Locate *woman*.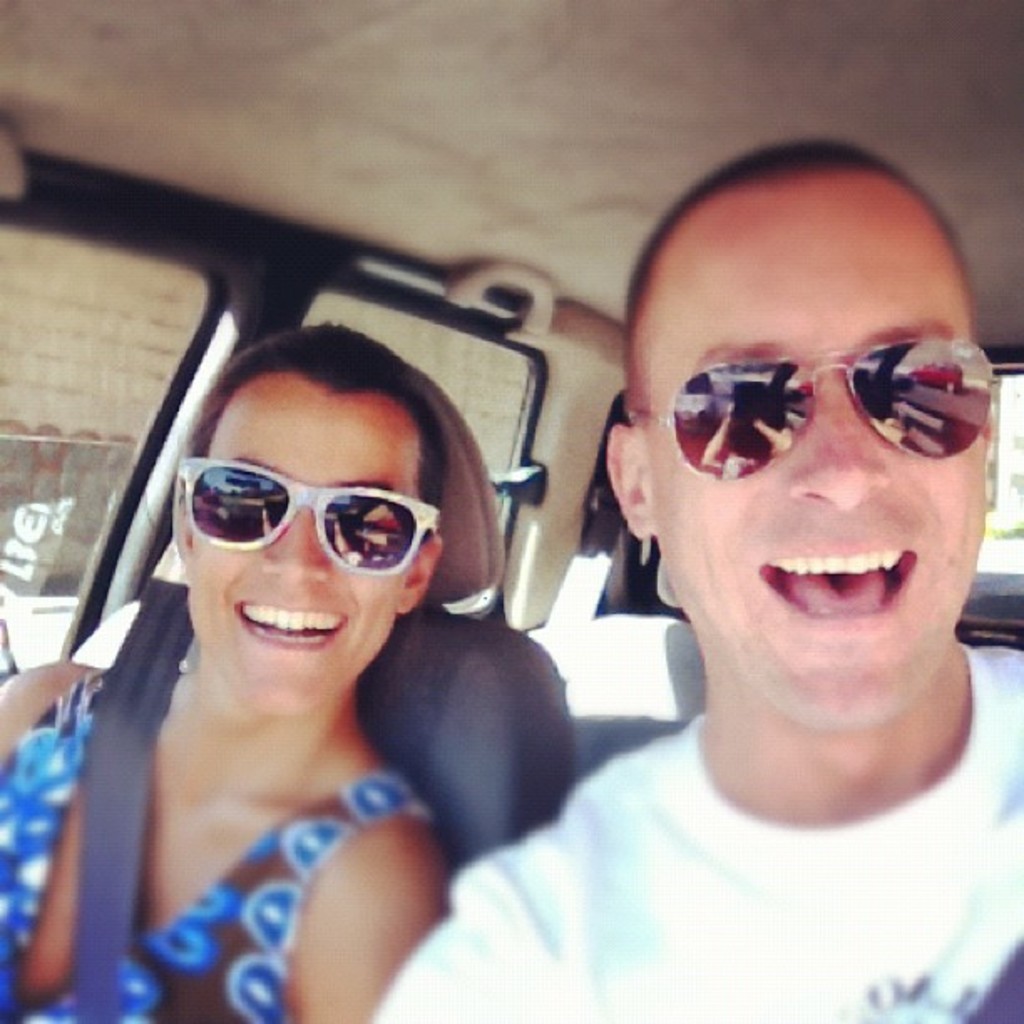
Bounding box: pyautogui.locateOnScreen(25, 283, 524, 1009).
